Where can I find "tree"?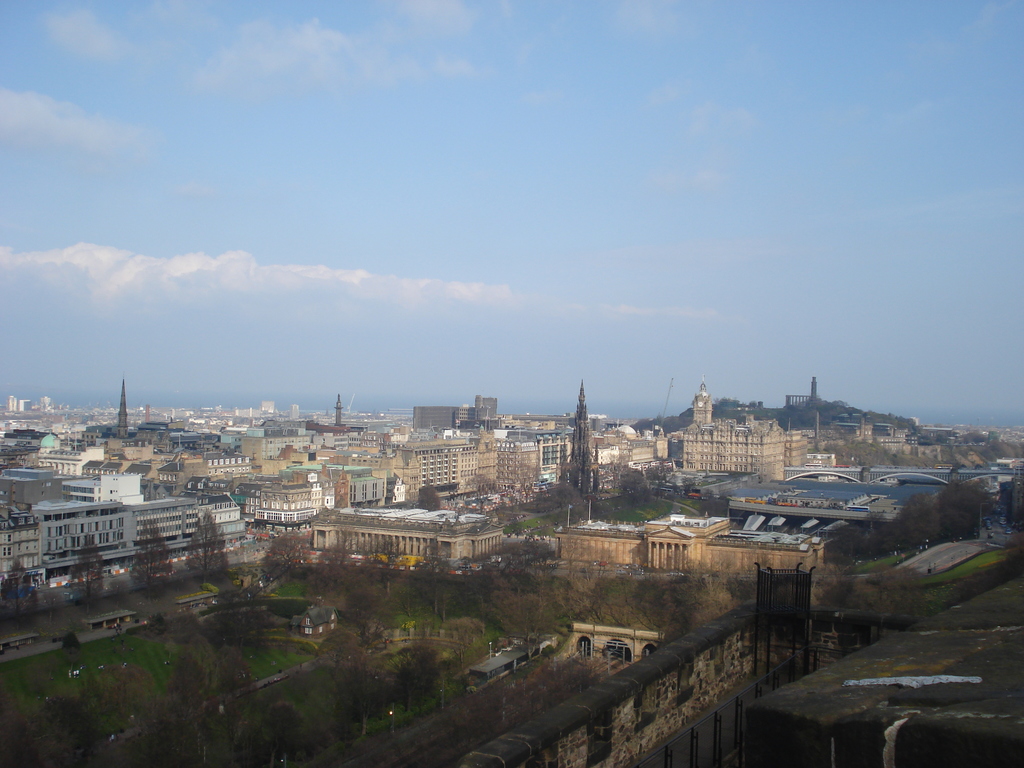
You can find it at (704, 491, 732, 516).
